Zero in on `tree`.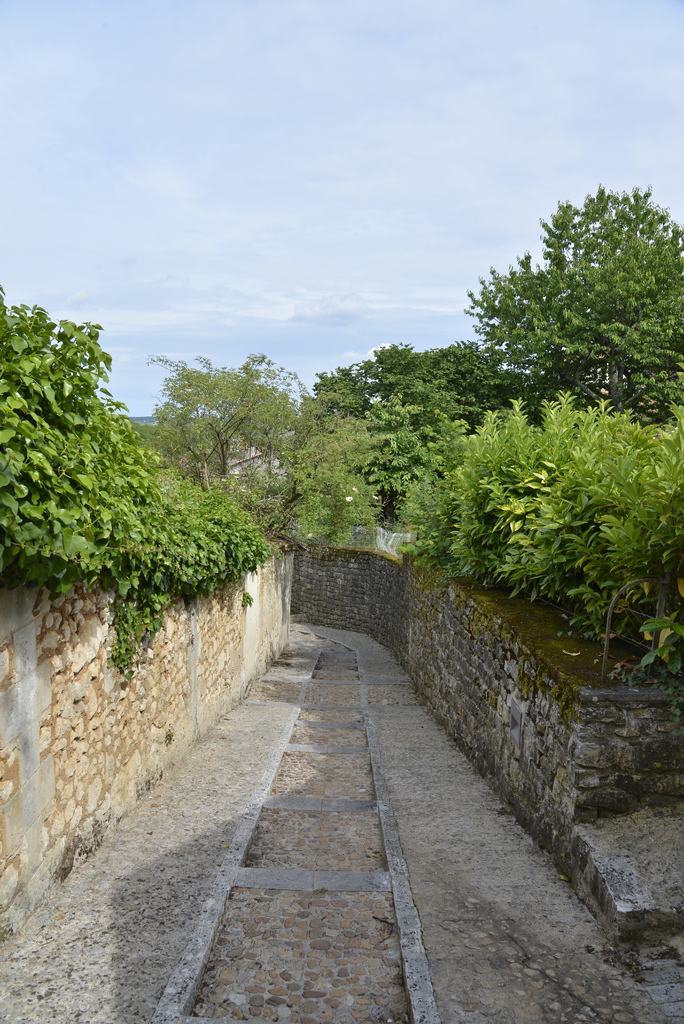
Zeroed in: 397:378:683:672.
